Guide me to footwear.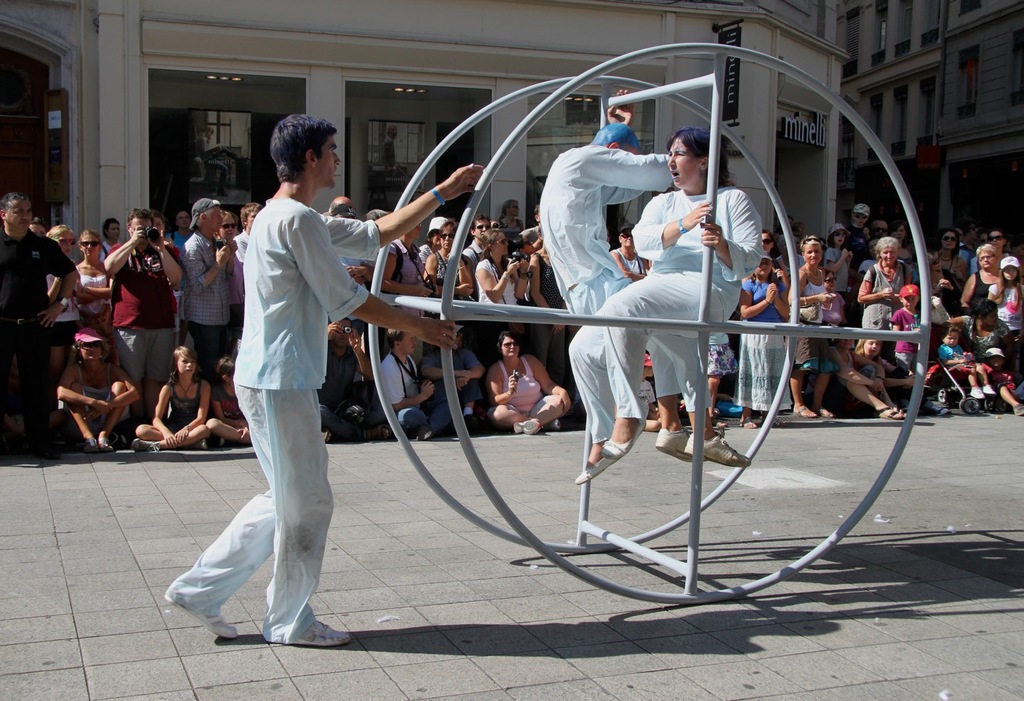
Guidance: 654/424/696/466.
